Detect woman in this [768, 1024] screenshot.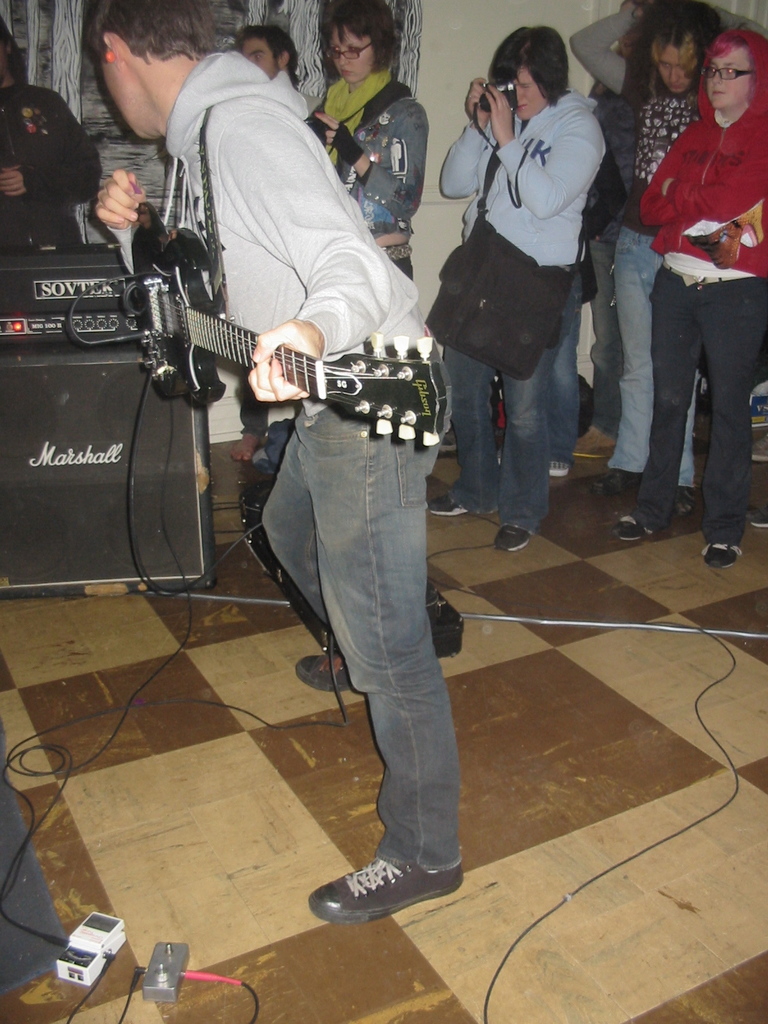
Detection: <bbox>615, 28, 767, 570</bbox>.
